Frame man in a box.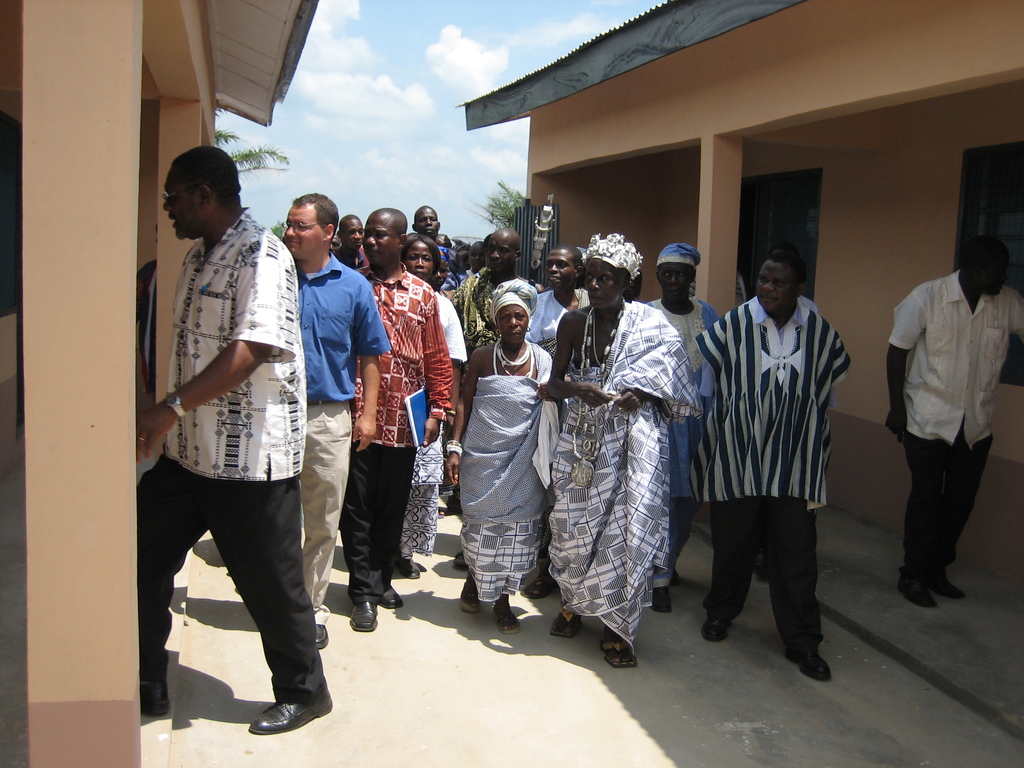
444 225 519 339.
